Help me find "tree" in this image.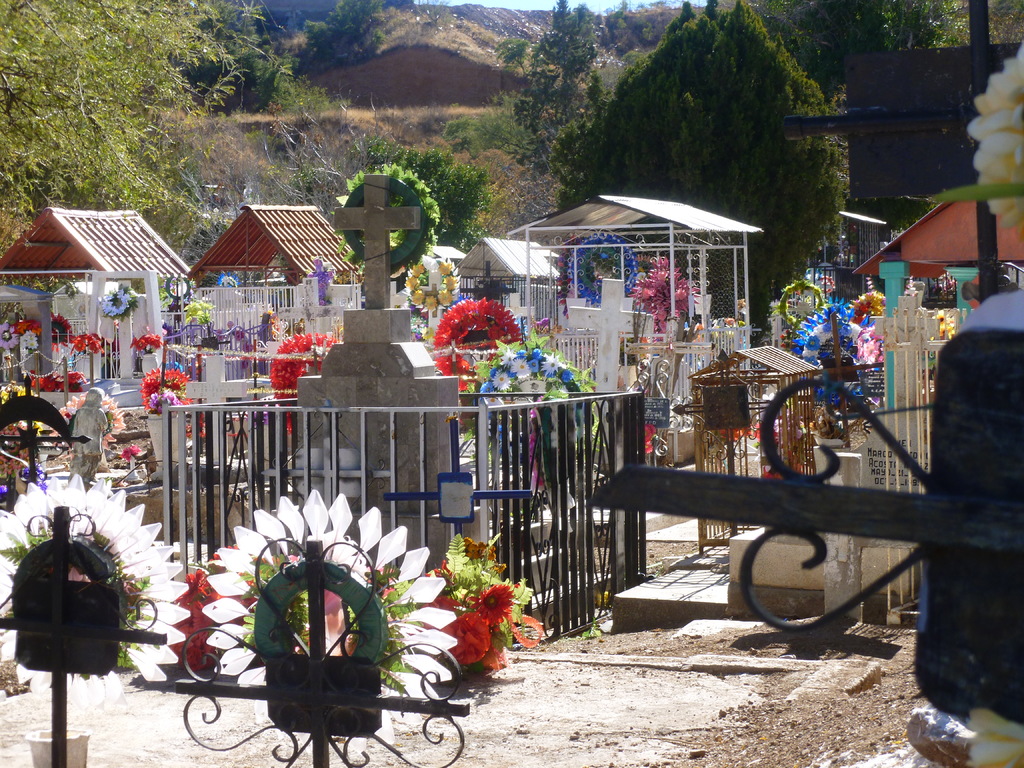
Found it: BBox(0, 0, 297, 263).
